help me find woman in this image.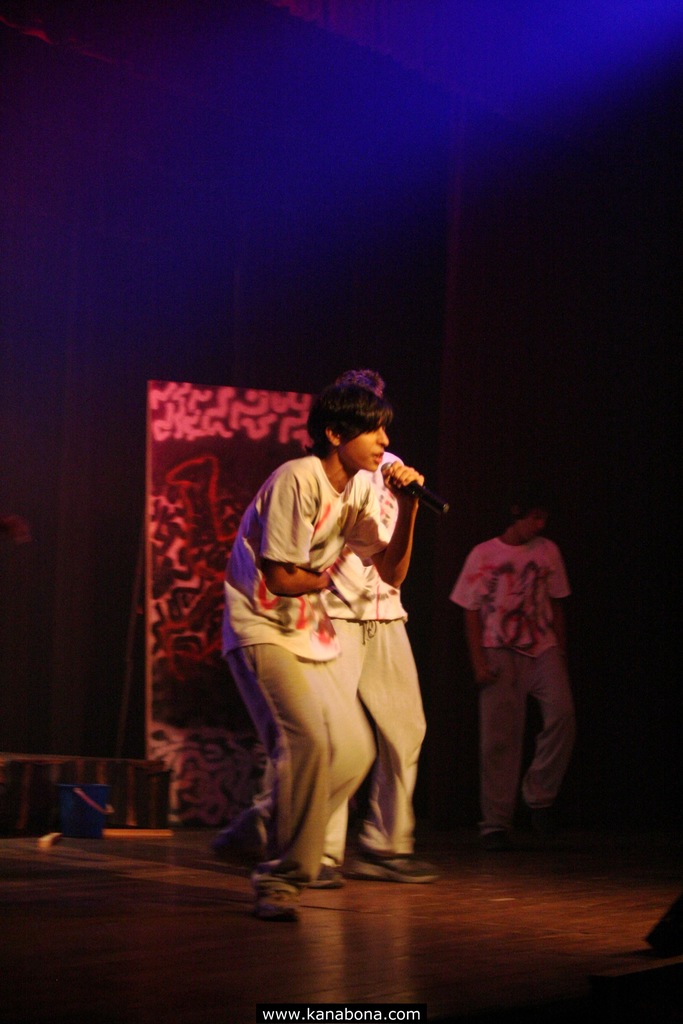
Found it: {"left": 207, "top": 400, "right": 437, "bottom": 899}.
